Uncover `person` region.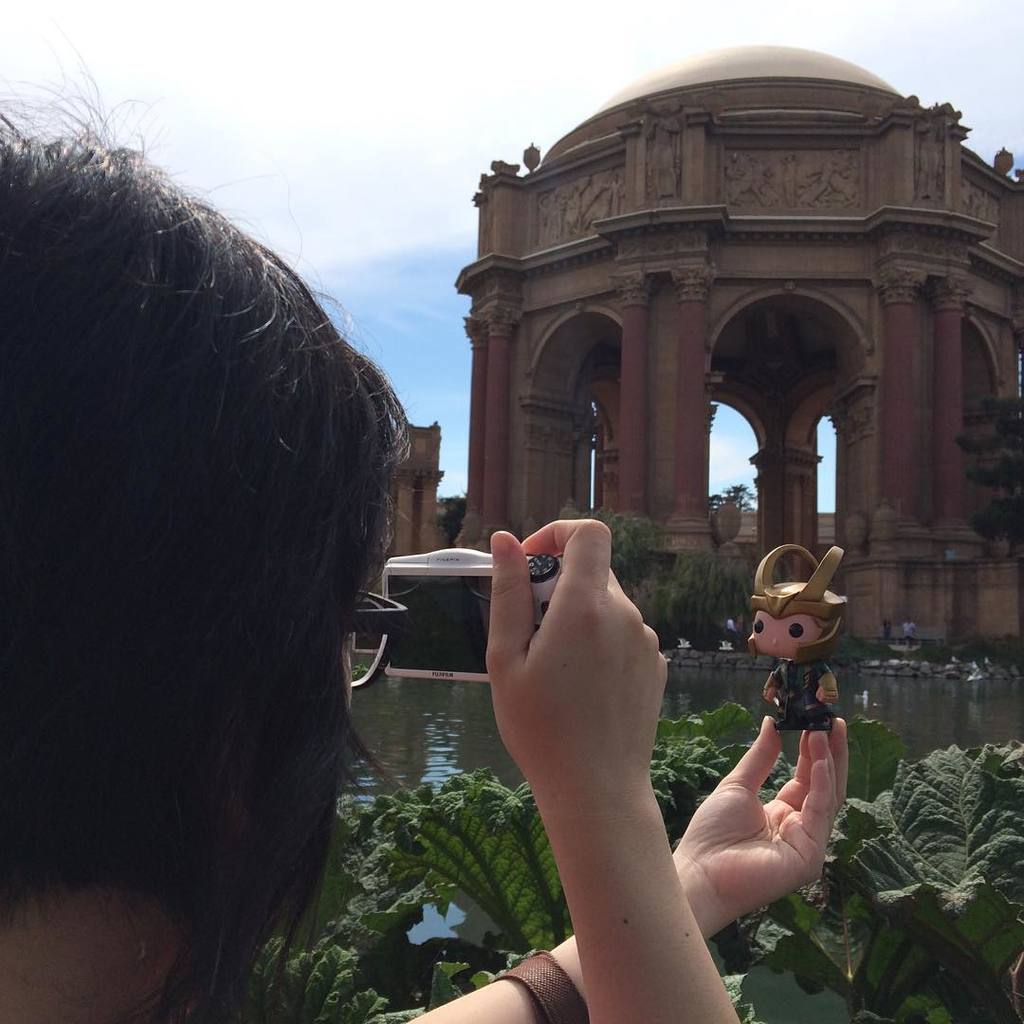
Uncovered: crop(0, 22, 863, 1022).
